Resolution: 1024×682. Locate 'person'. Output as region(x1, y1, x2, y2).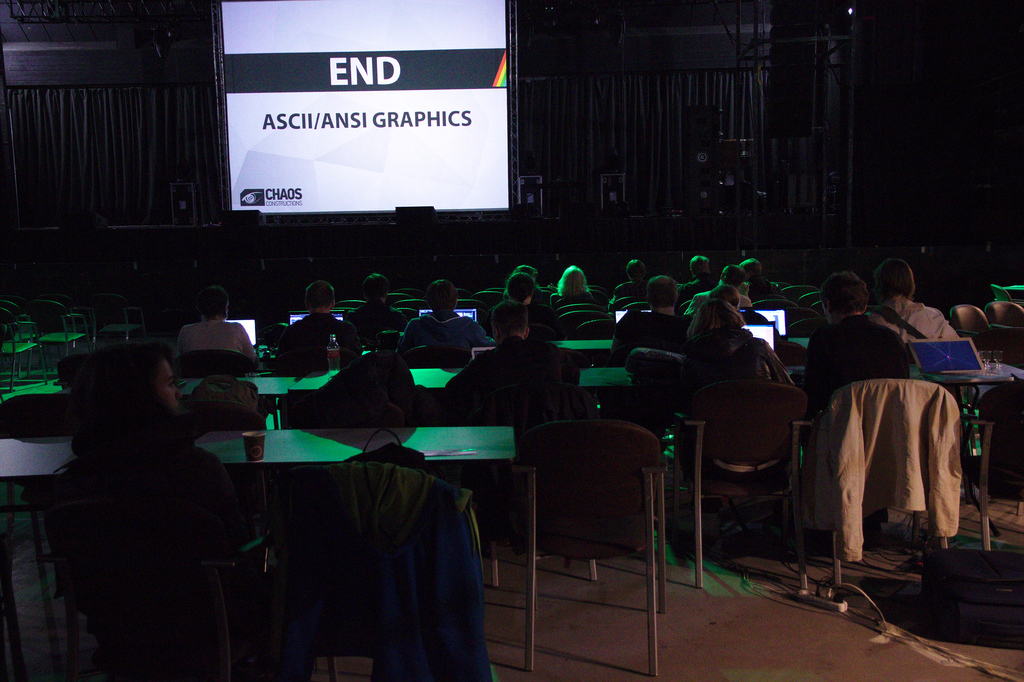
region(42, 310, 250, 662).
